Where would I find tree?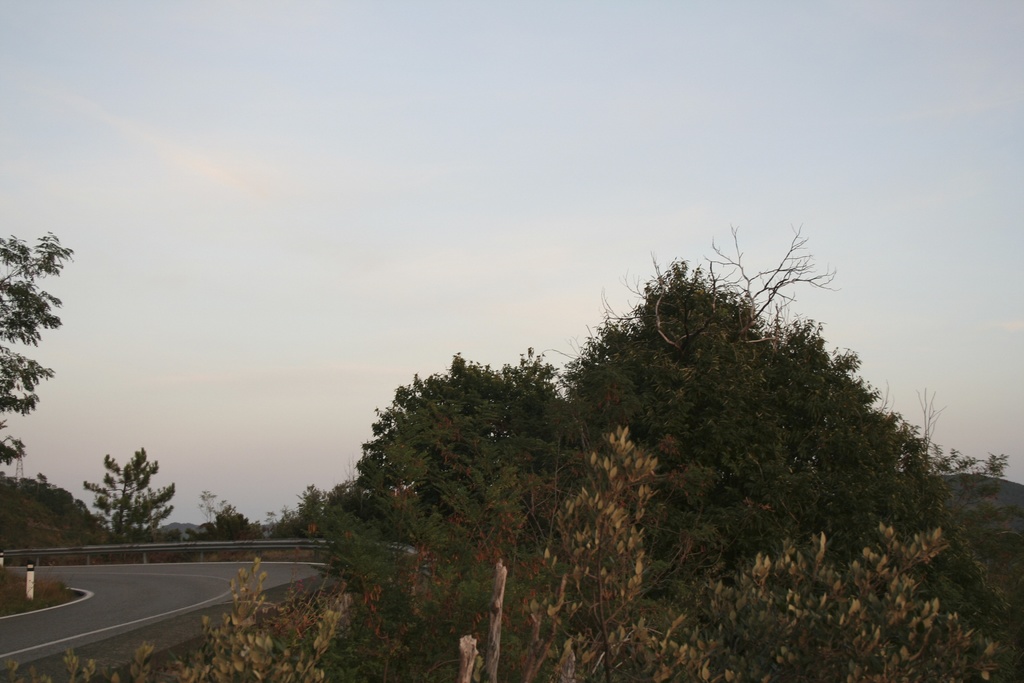
At rect(0, 473, 106, 551).
